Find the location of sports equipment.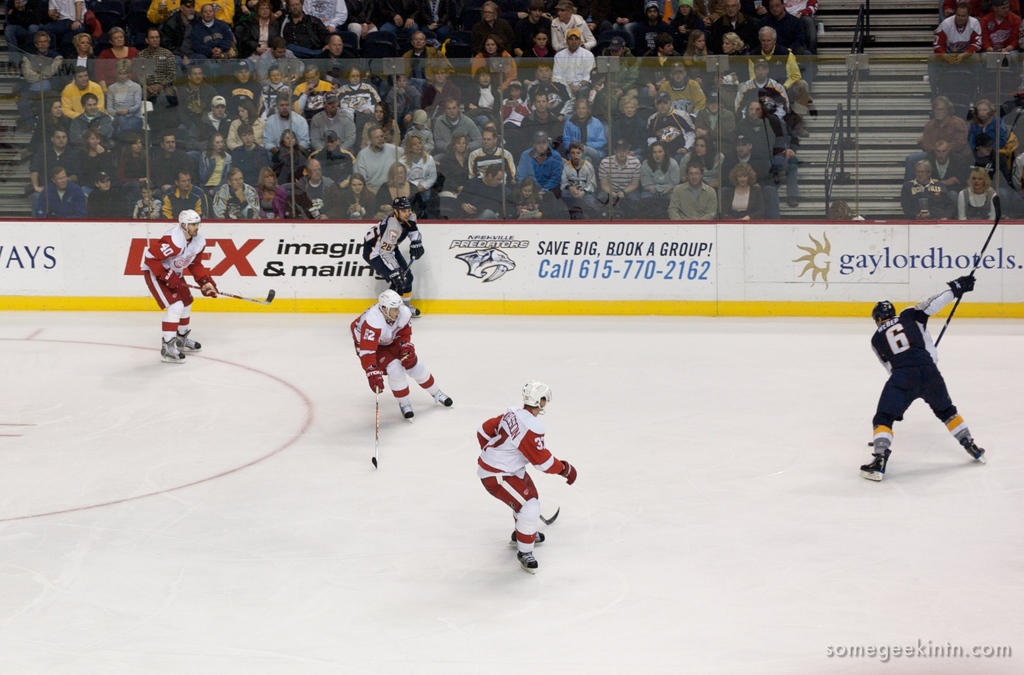
Location: x1=159, y1=264, x2=180, y2=291.
